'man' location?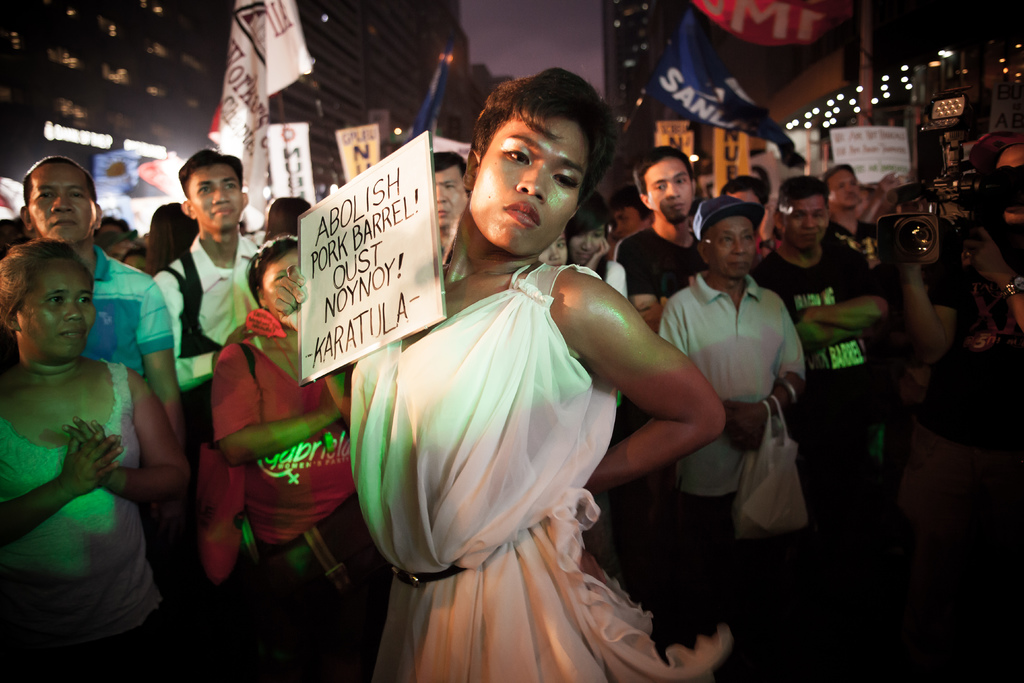
detection(428, 151, 480, 277)
